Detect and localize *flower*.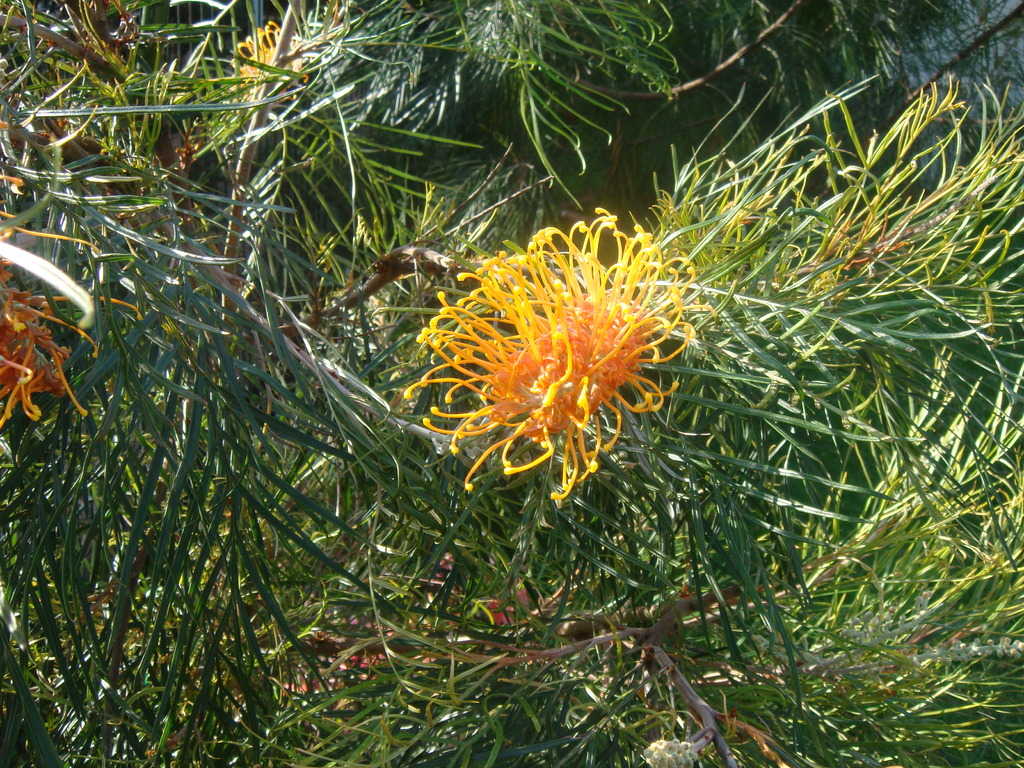
Localized at 226,15,324,114.
